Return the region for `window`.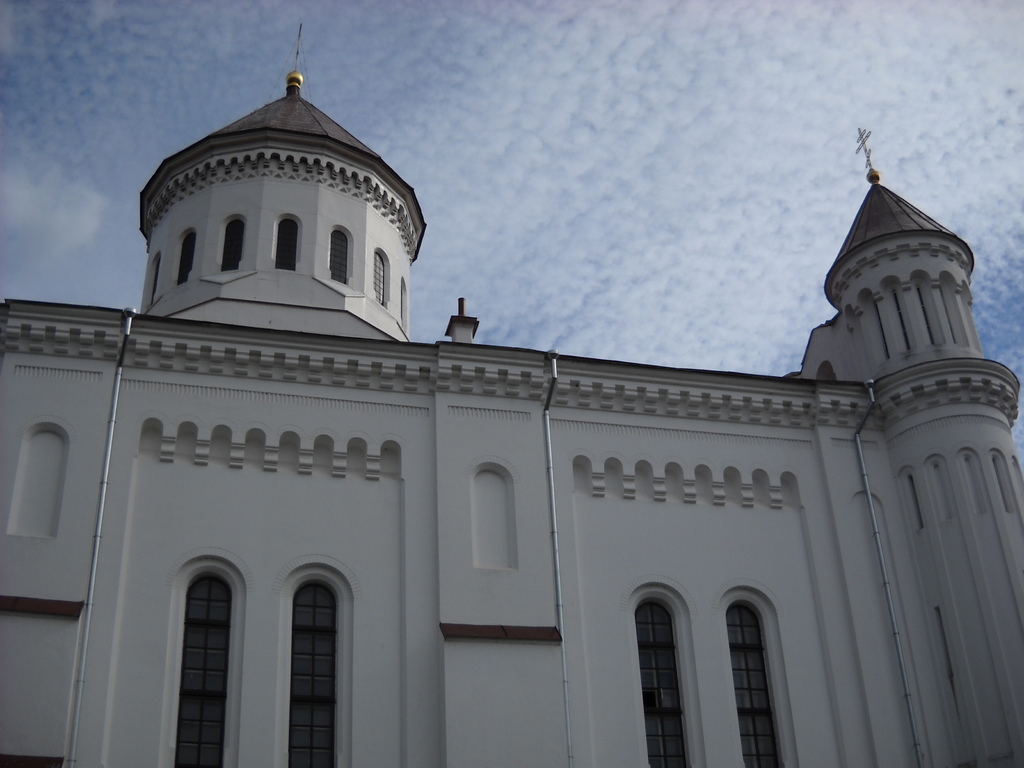
<region>372, 254, 385, 308</region>.
